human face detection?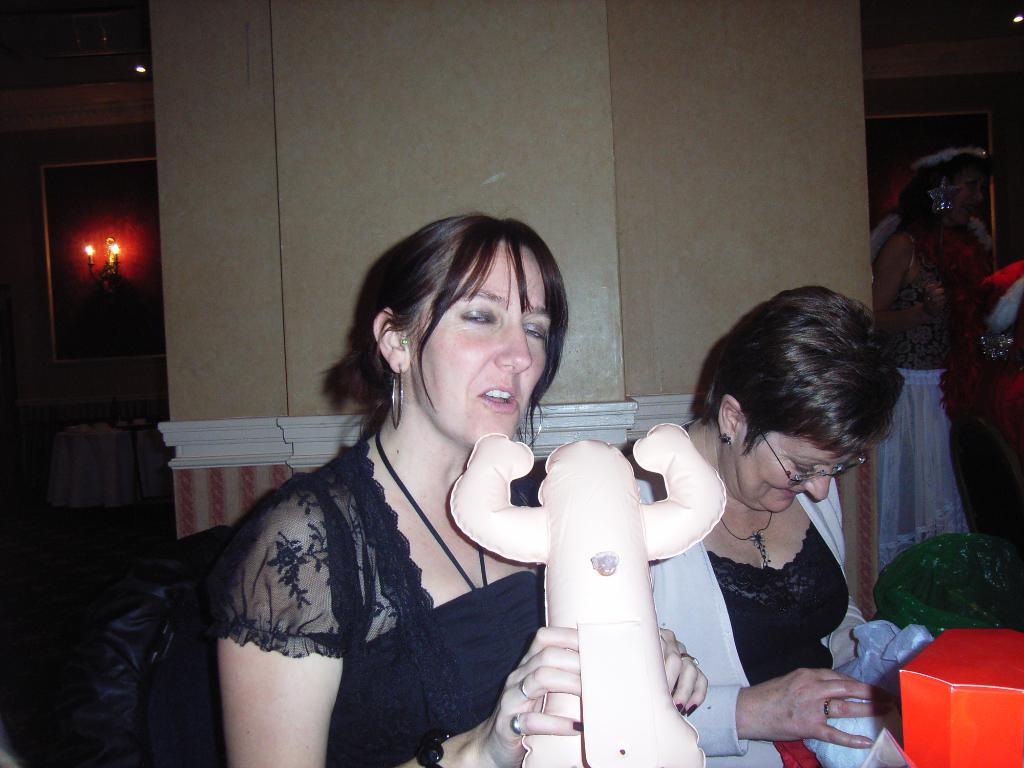
box(416, 246, 557, 442)
